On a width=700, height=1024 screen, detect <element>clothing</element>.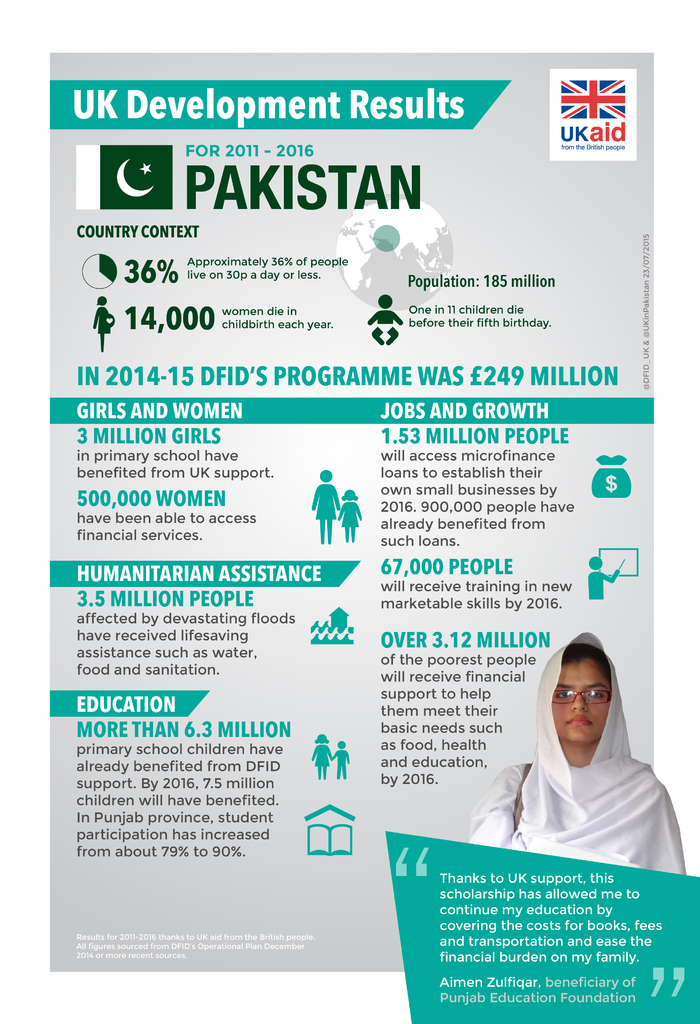
[left=454, top=633, right=694, bottom=885].
